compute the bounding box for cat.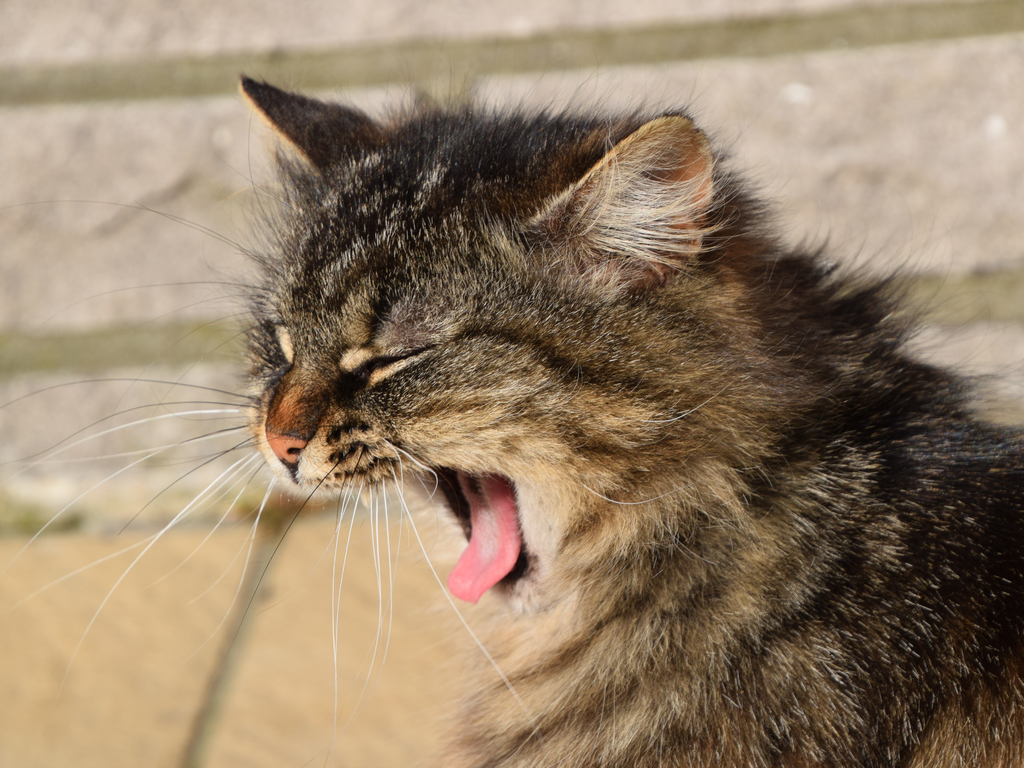
(0,29,1023,767).
